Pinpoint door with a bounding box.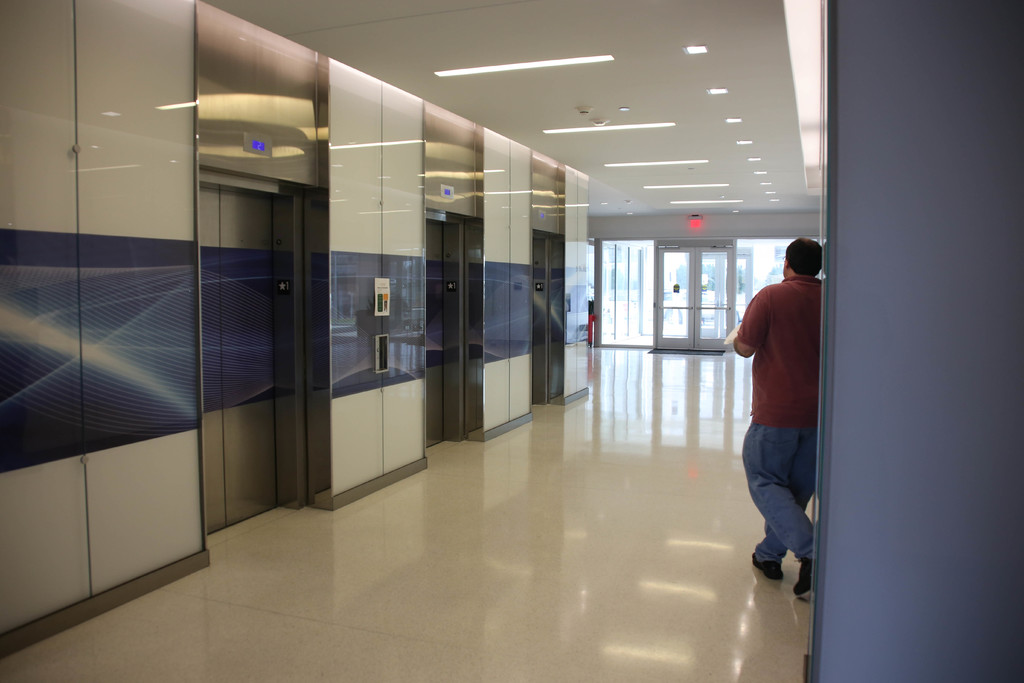
{"left": 656, "top": 245, "right": 733, "bottom": 352}.
